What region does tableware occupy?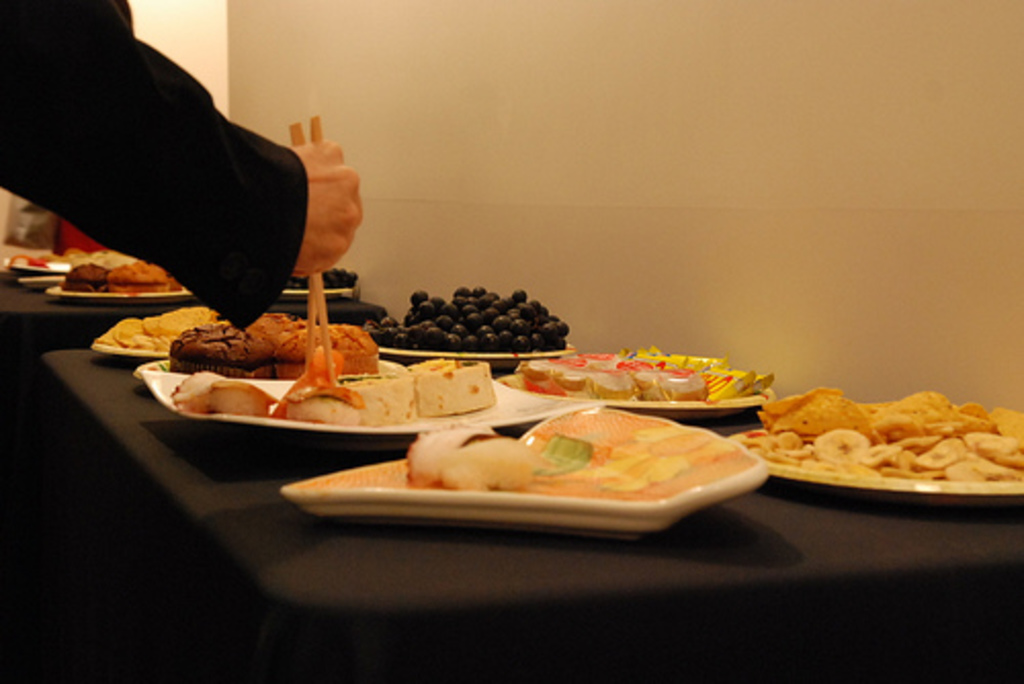
left=45, top=287, right=197, bottom=303.
